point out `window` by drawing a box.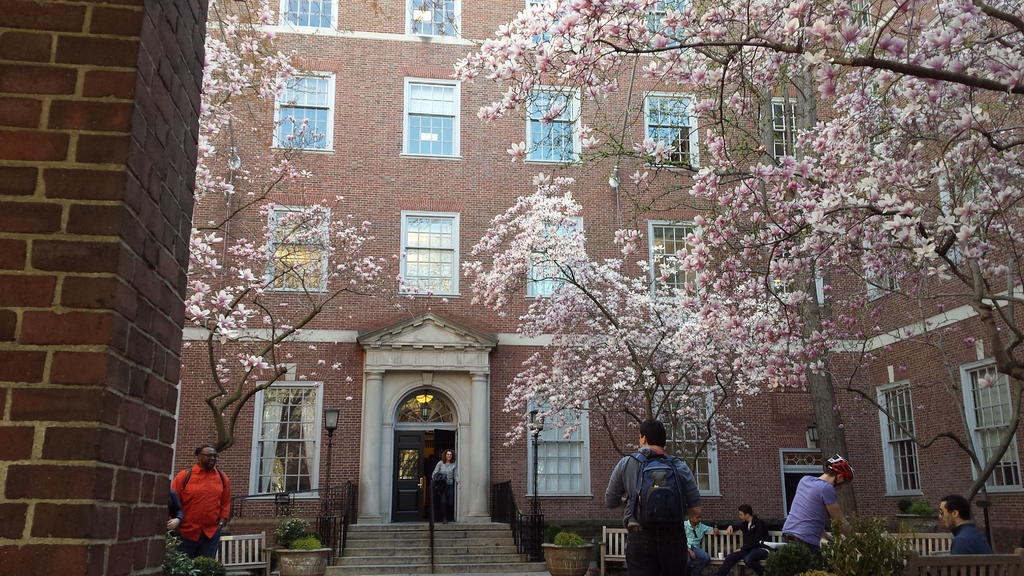
525,211,588,306.
